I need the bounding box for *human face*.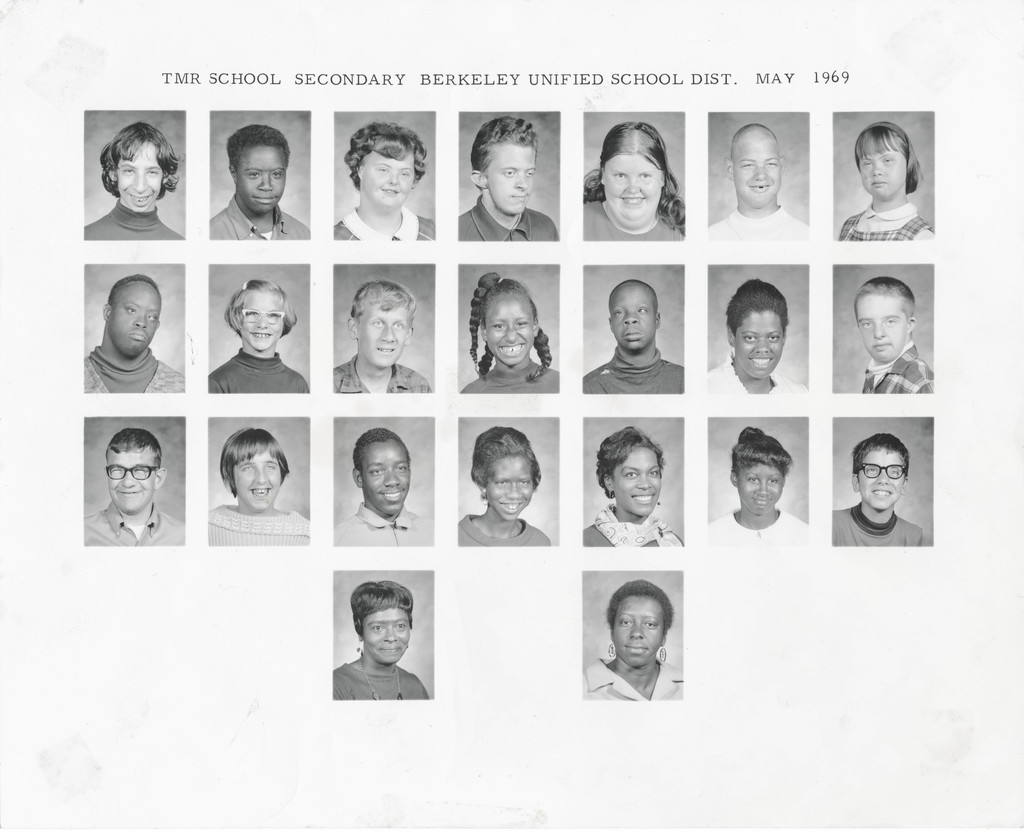
Here it is: bbox(362, 301, 405, 368).
